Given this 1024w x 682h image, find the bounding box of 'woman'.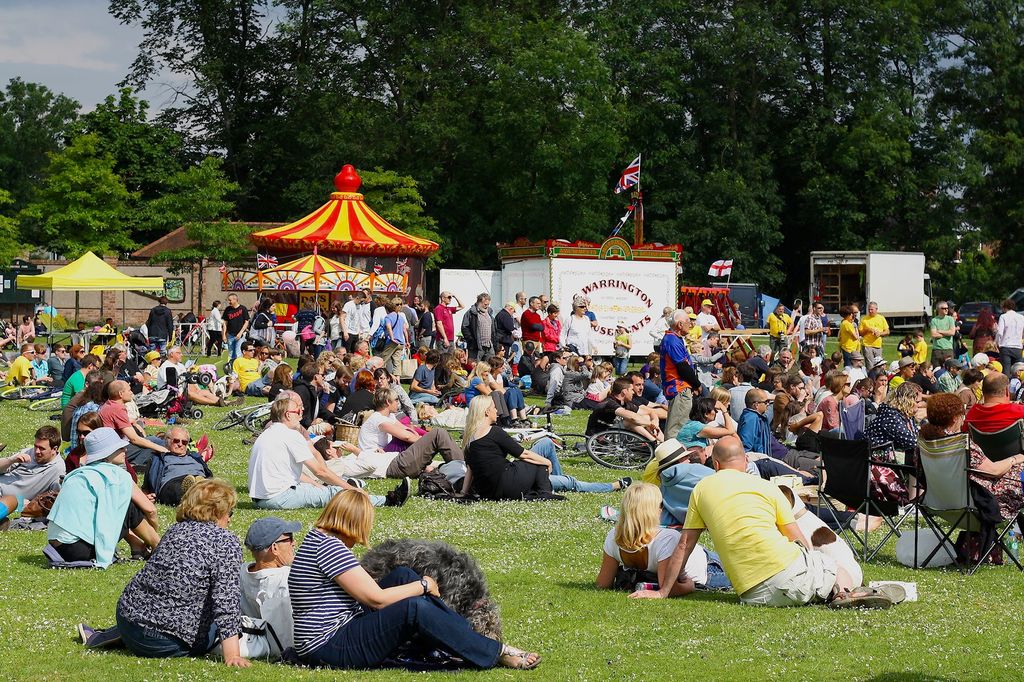
bbox=(458, 393, 634, 500).
